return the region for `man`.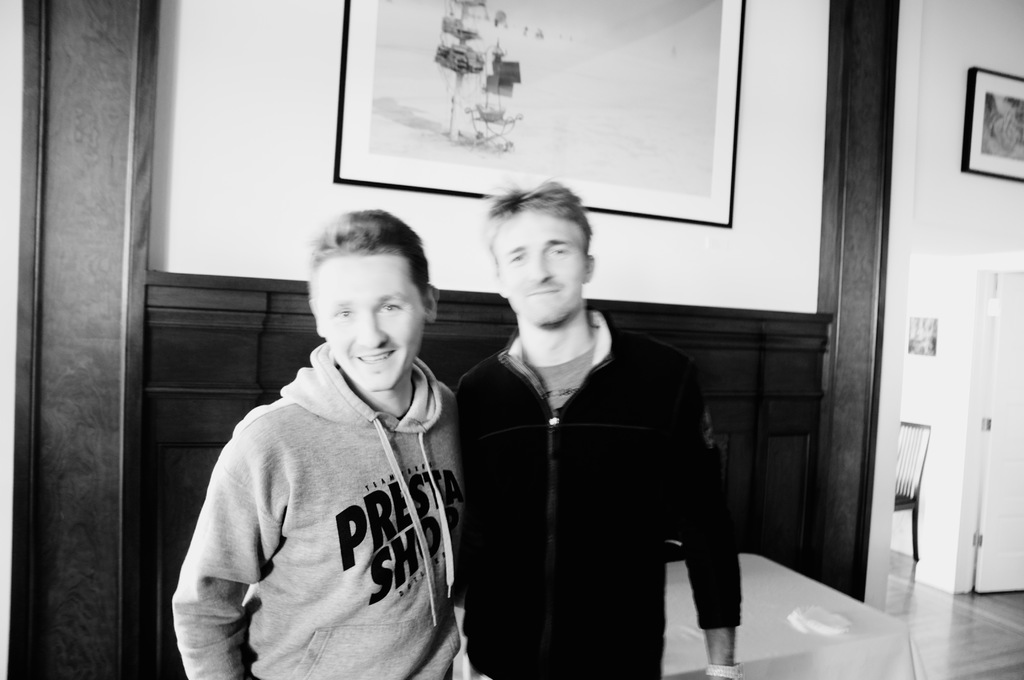
pyautogui.locateOnScreen(167, 205, 478, 679).
